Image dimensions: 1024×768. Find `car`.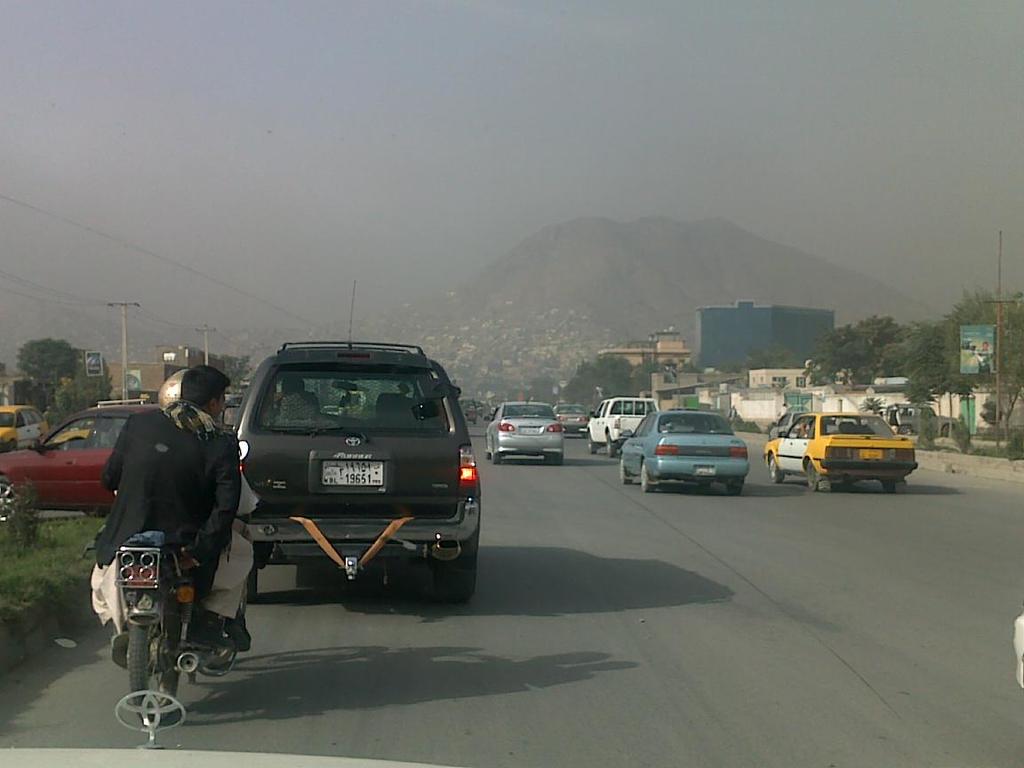
bbox(761, 404, 917, 495).
